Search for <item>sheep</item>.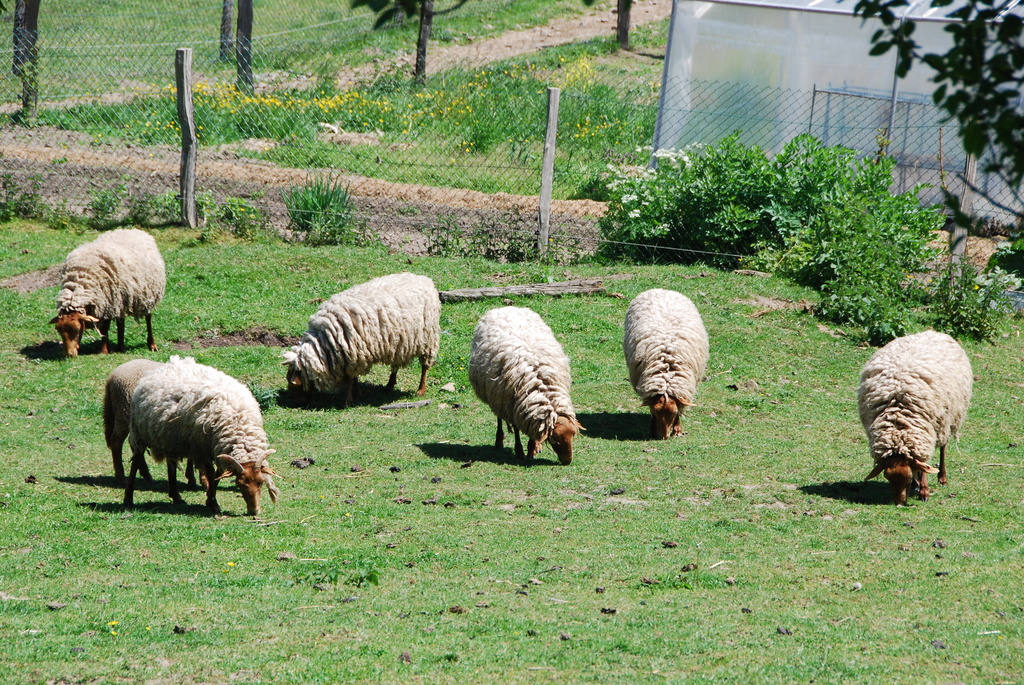
Found at box=[105, 360, 199, 494].
